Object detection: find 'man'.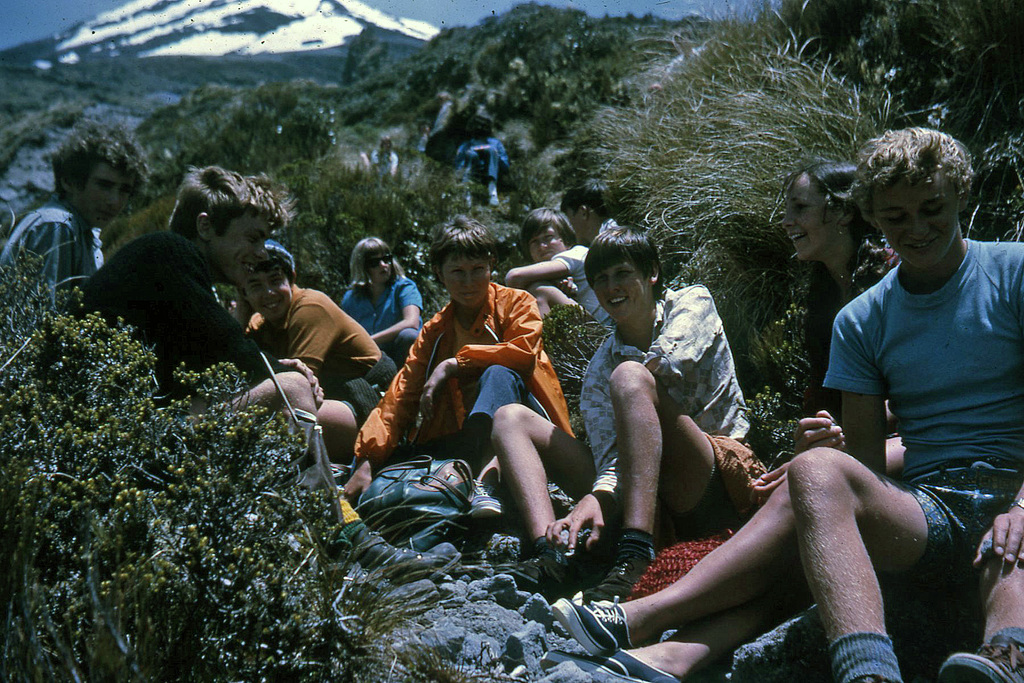
x1=0 y1=135 x2=145 y2=316.
